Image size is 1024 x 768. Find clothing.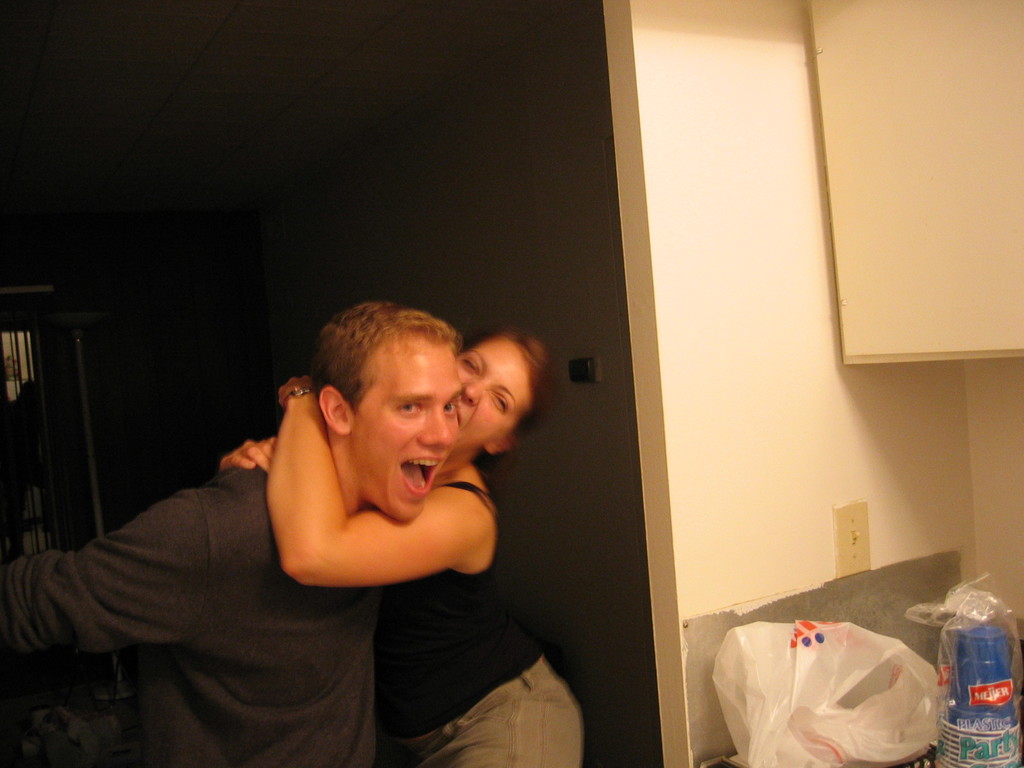
crop(380, 479, 581, 767).
